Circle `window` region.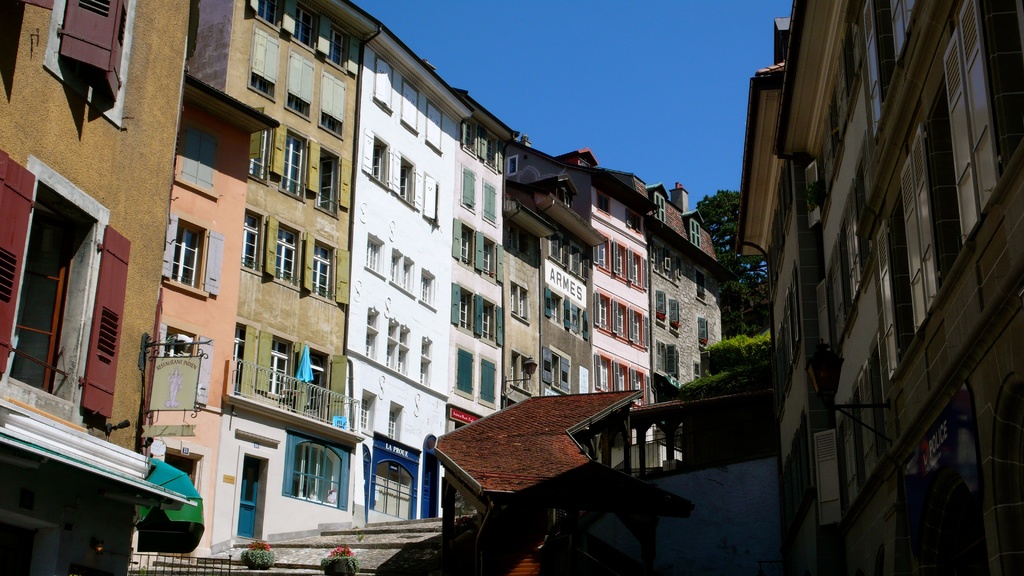
Region: box=[452, 285, 478, 336].
